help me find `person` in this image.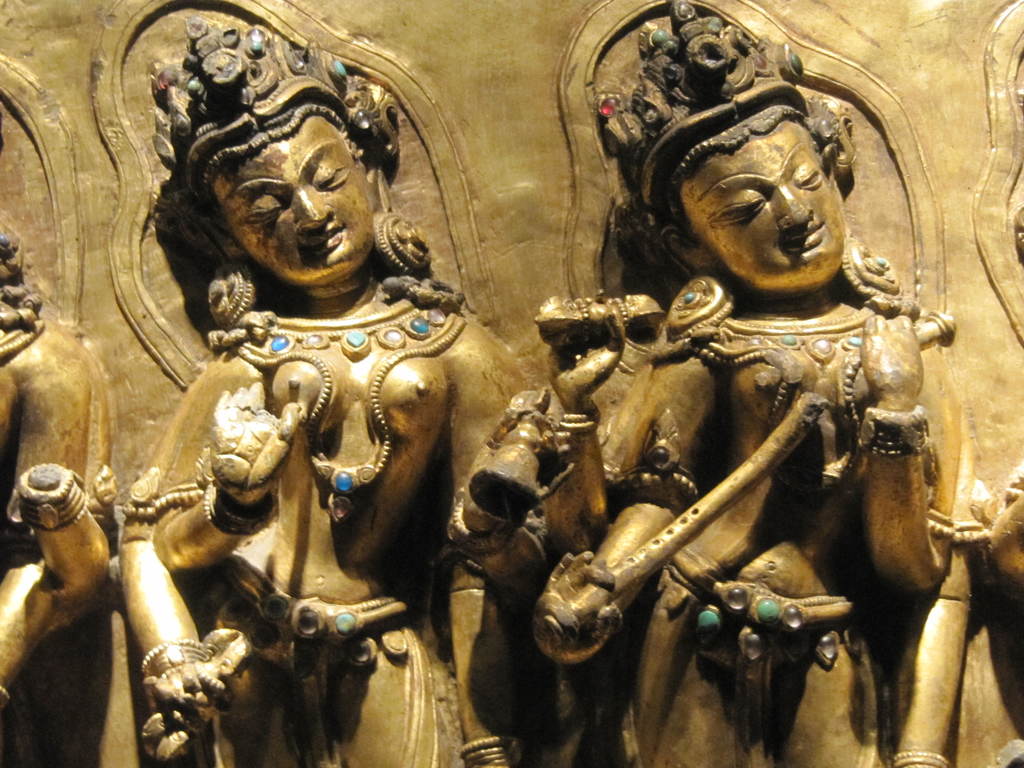
Found it: <region>562, 84, 955, 742</region>.
